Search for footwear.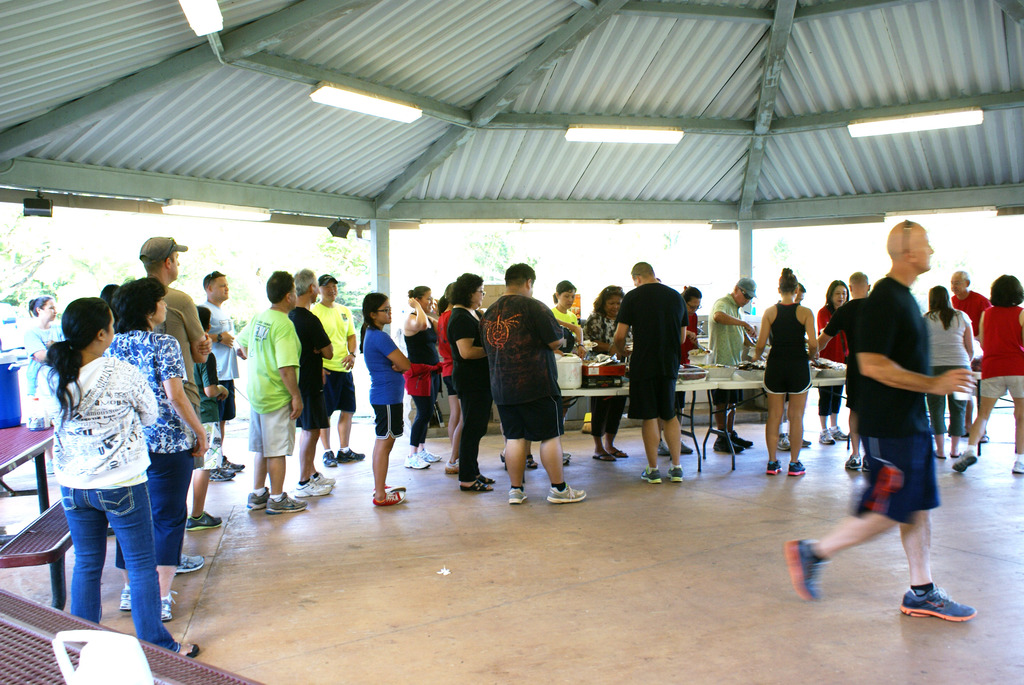
Found at box=[767, 458, 786, 476].
